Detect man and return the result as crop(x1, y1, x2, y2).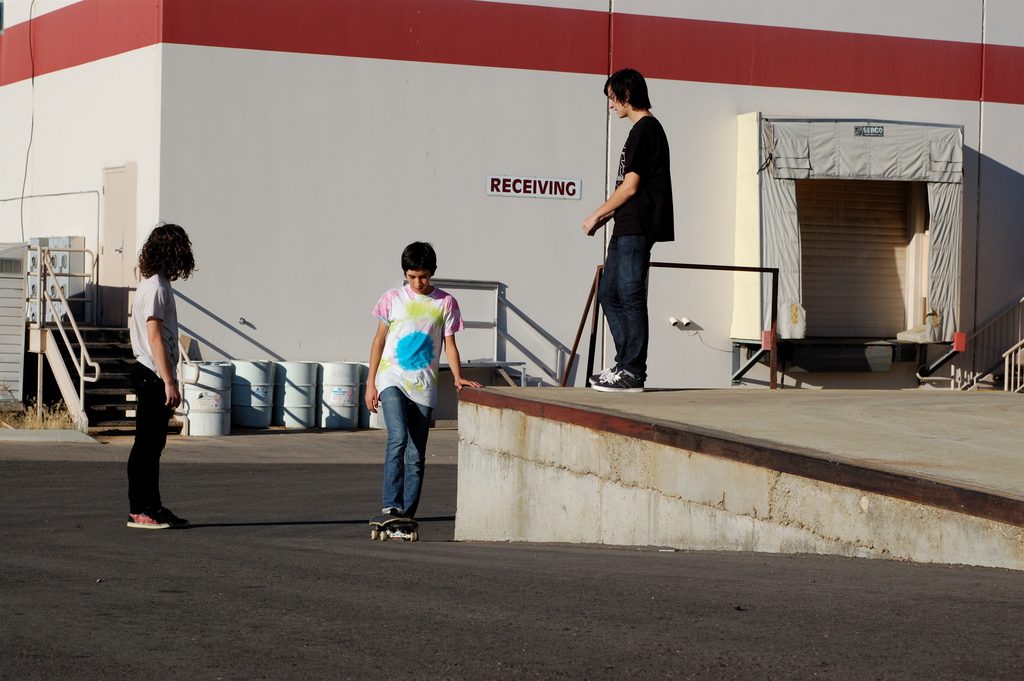
crop(365, 243, 483, 537).
